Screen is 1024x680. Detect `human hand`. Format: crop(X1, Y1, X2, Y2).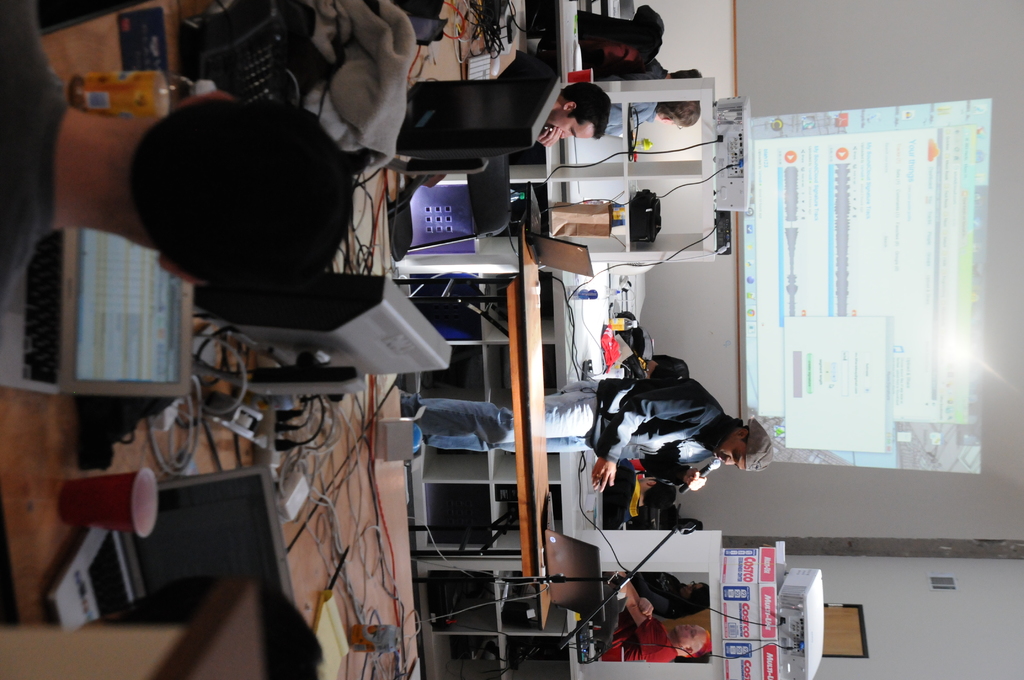
crop(684, 470, 706, 495).
